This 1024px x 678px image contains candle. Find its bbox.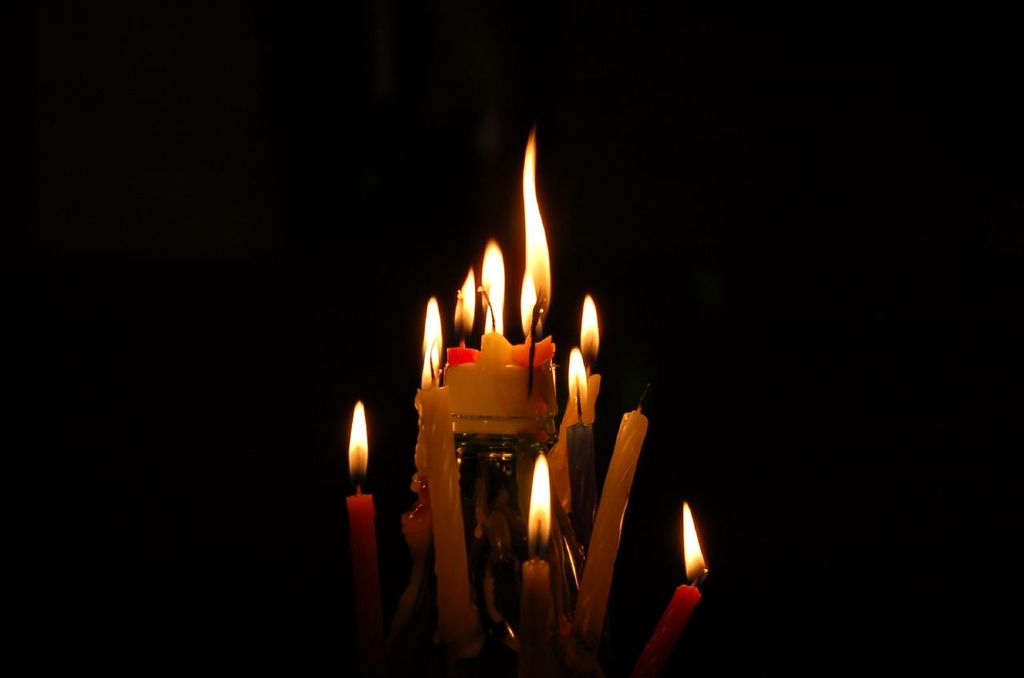
region(347, 401, 370, 616).
